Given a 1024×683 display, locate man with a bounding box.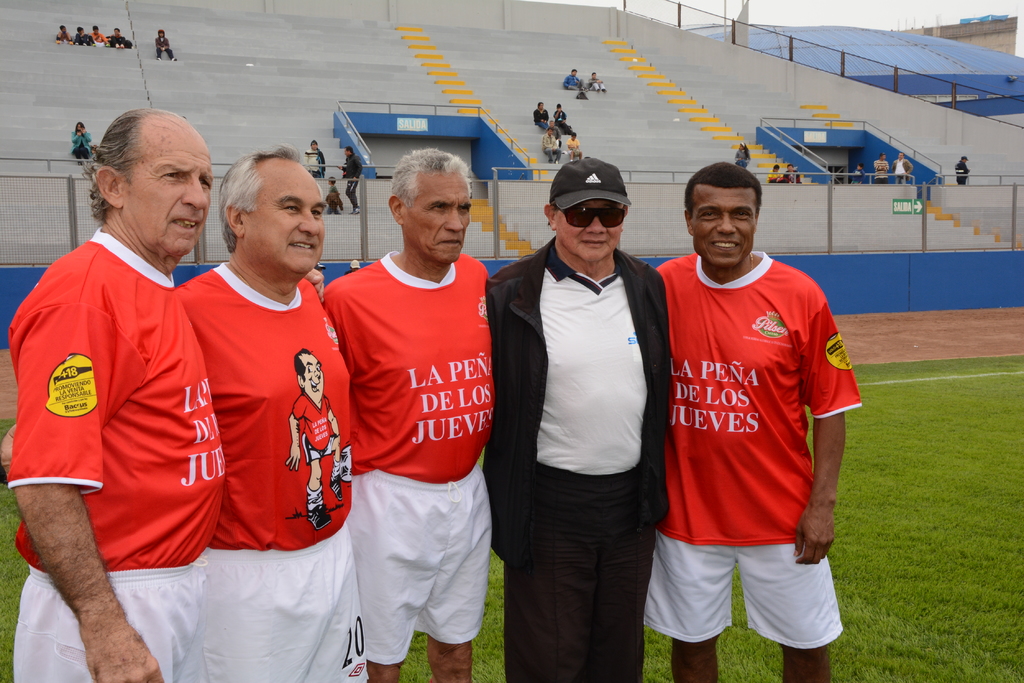
Located: pyautogui.locateOnScreen(320, 147, 493, 681).
